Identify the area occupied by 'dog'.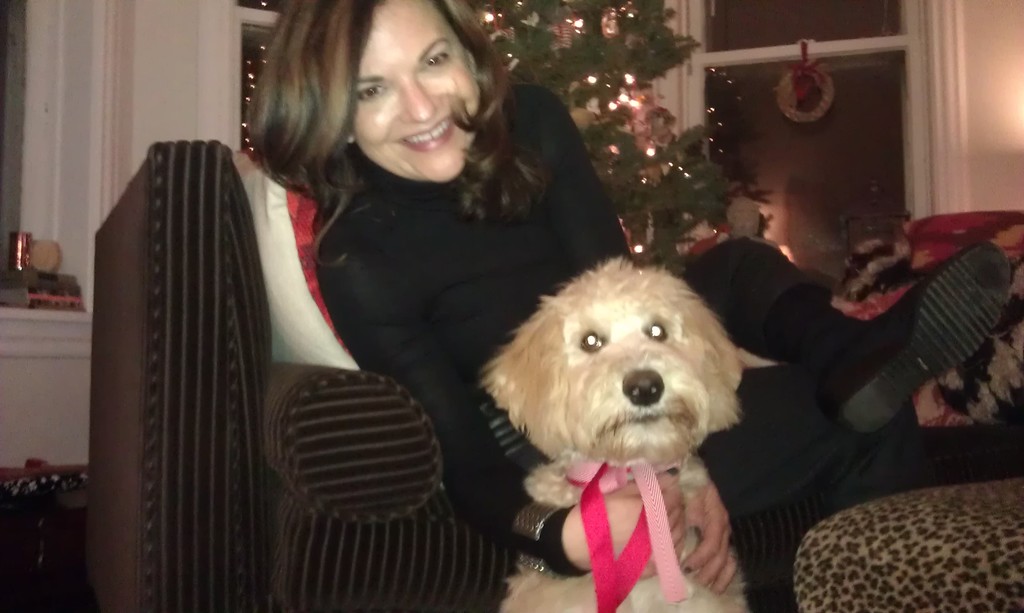
Area: 472/256/781/612.
